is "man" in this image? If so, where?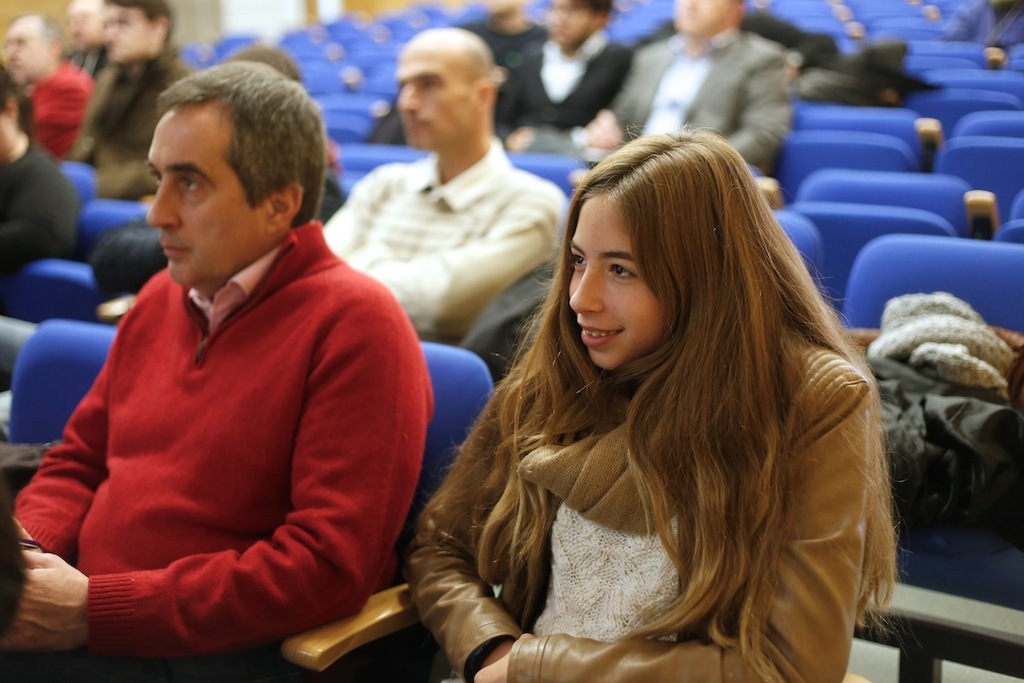
Yes, at <region>102, 41, 350, 290</region>.
